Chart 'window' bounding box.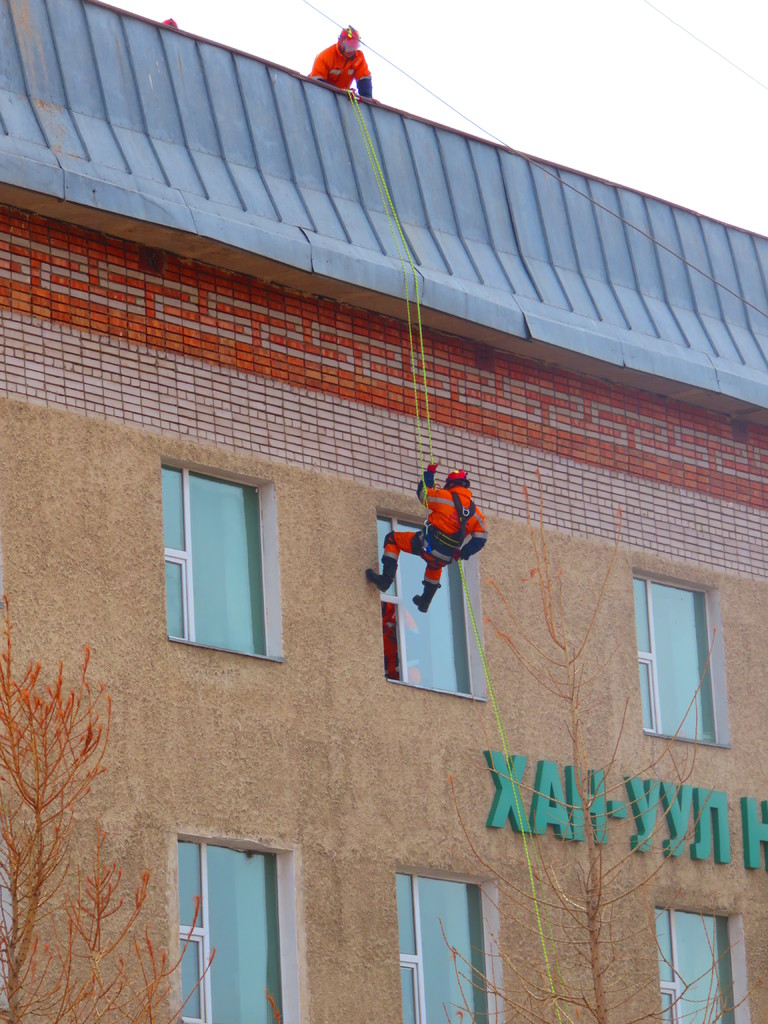
Charted: detection(374, 505, 492, 694).
